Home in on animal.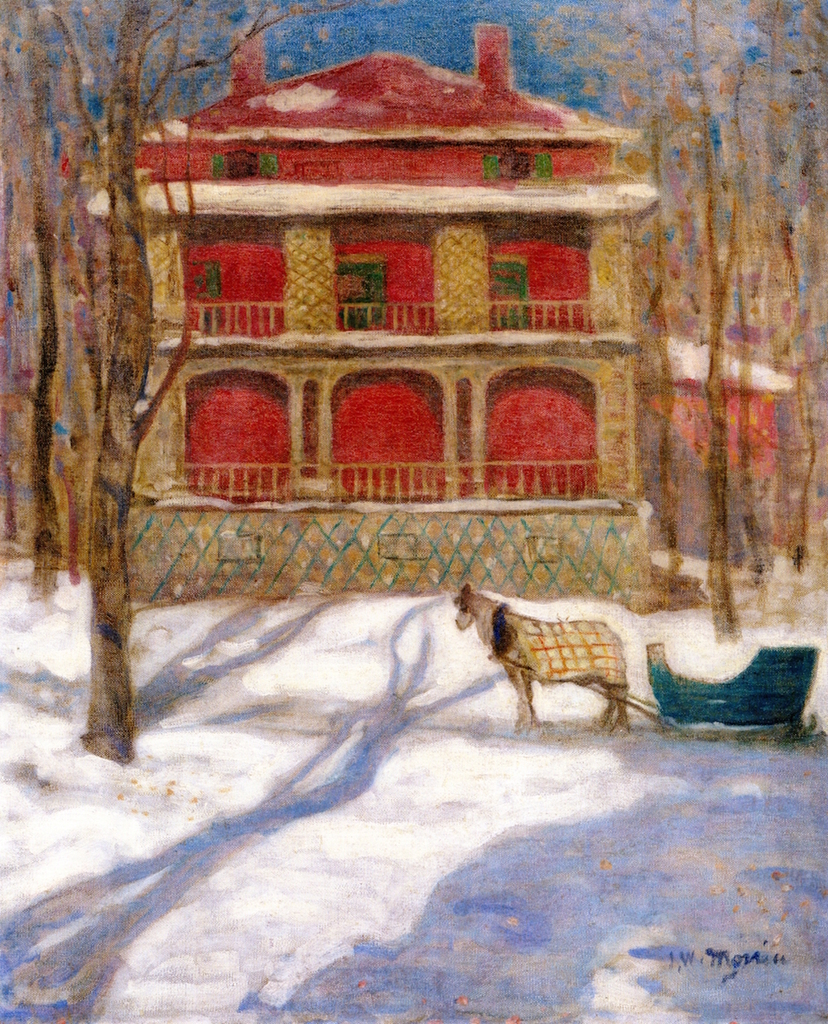
Homed in at 448/577/635/741.
